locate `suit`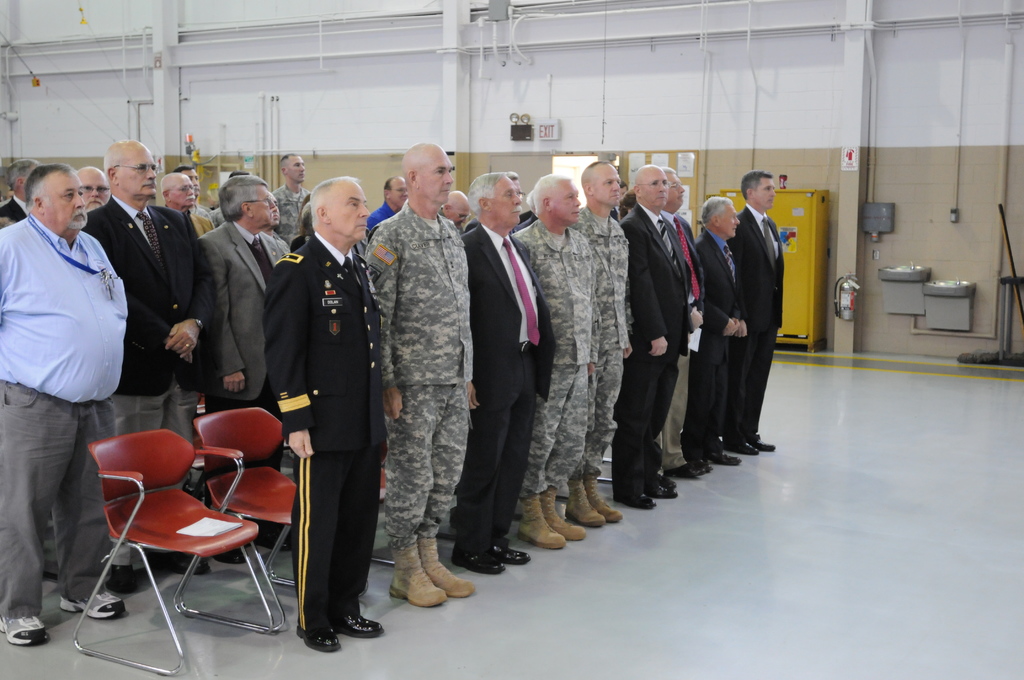
select_region(664, 209, 707, 466)
